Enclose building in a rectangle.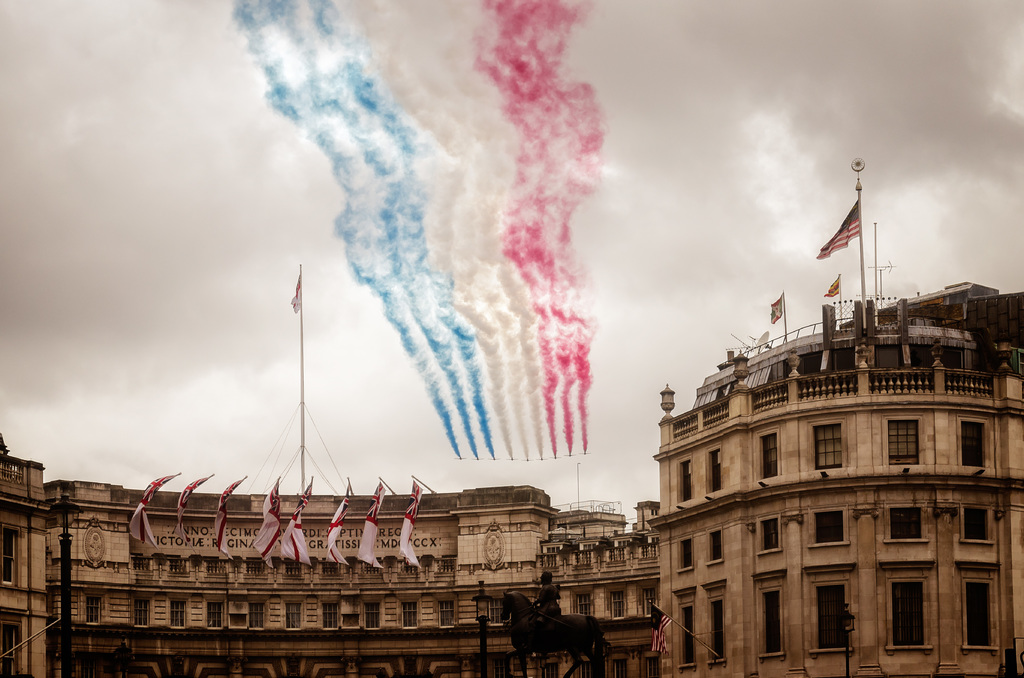
box=[0, 159, 1023, 677].
